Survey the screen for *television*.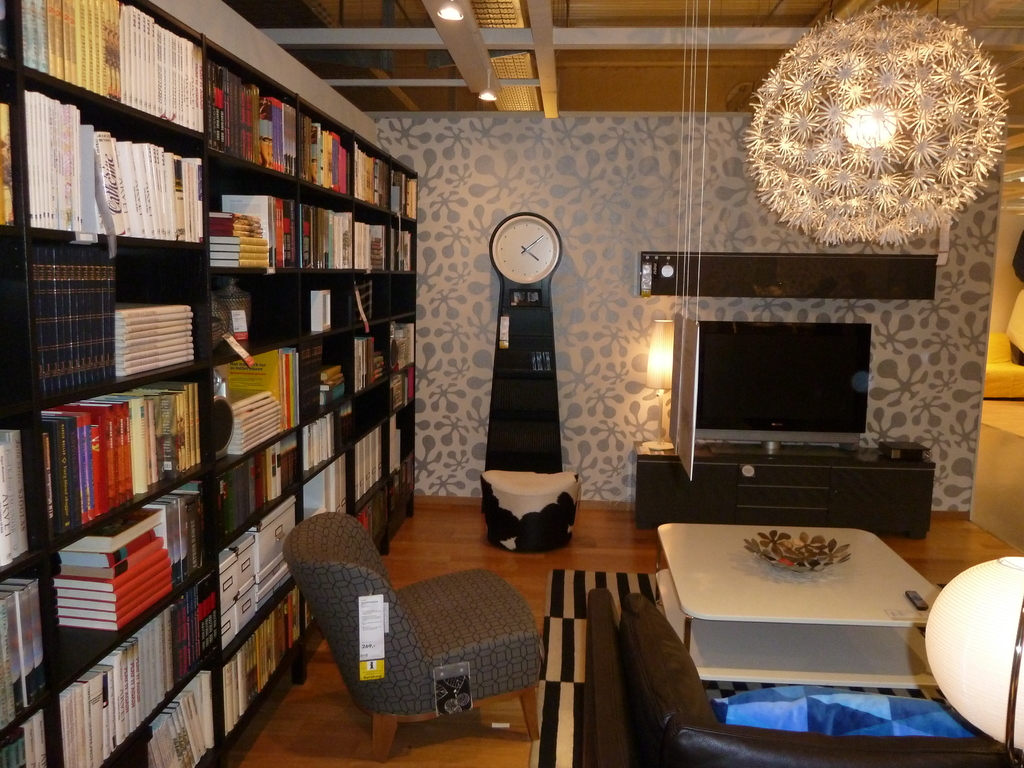
Survey found: 692,316,879,458.
